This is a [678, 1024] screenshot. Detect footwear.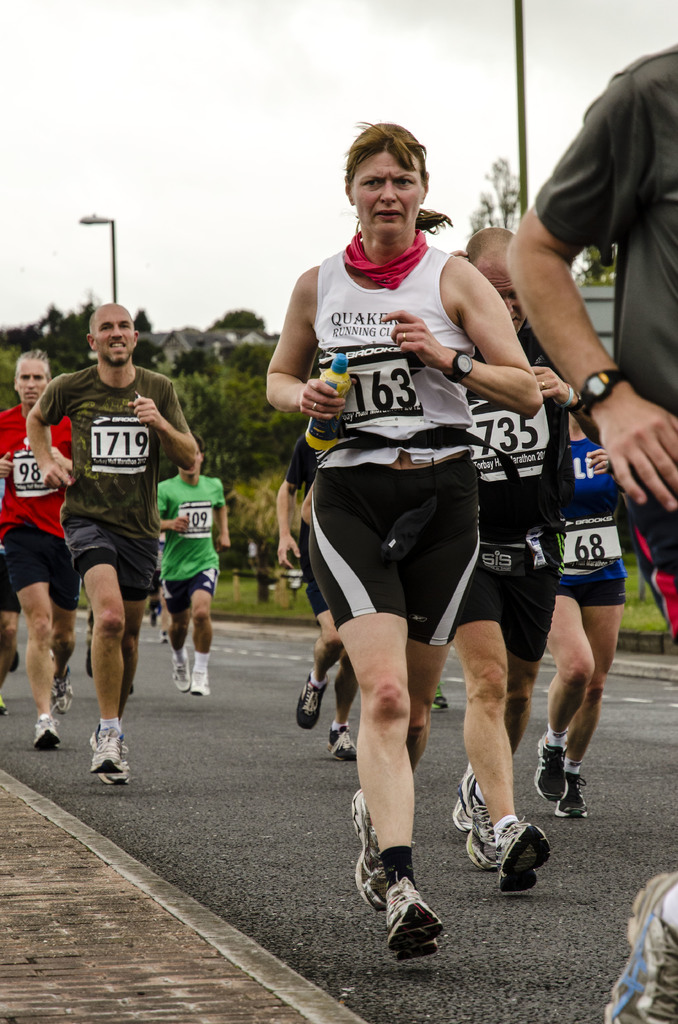
l=357, t=785, r=389, b=915.
